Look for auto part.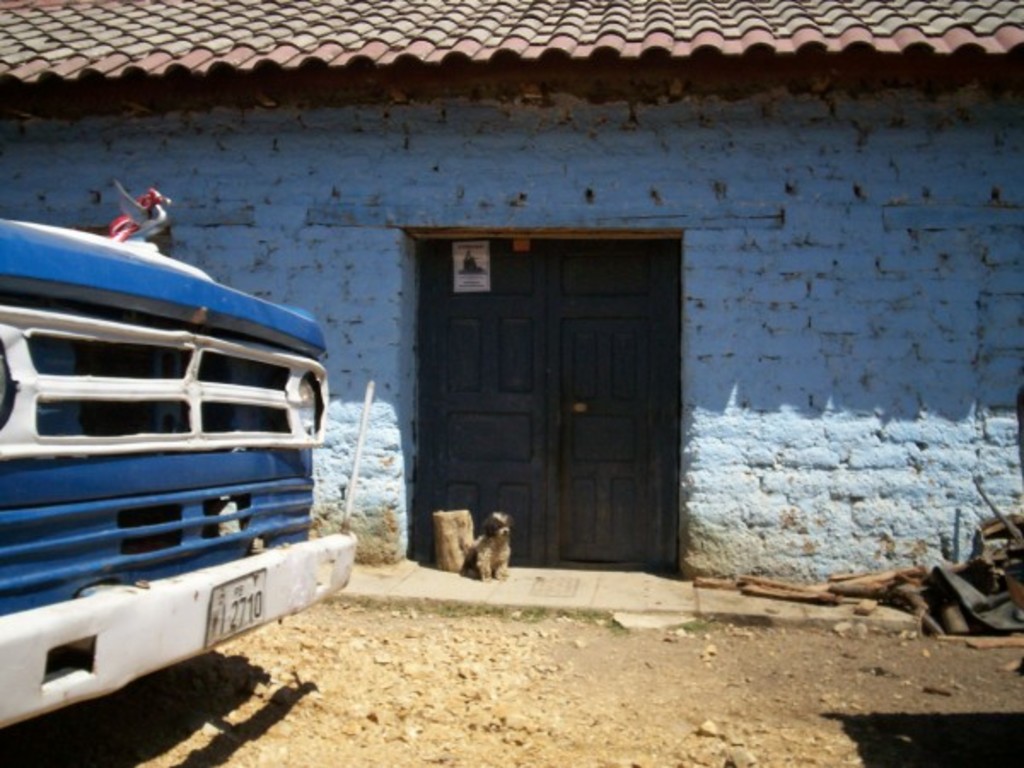
Found: 0/213/333/358.
